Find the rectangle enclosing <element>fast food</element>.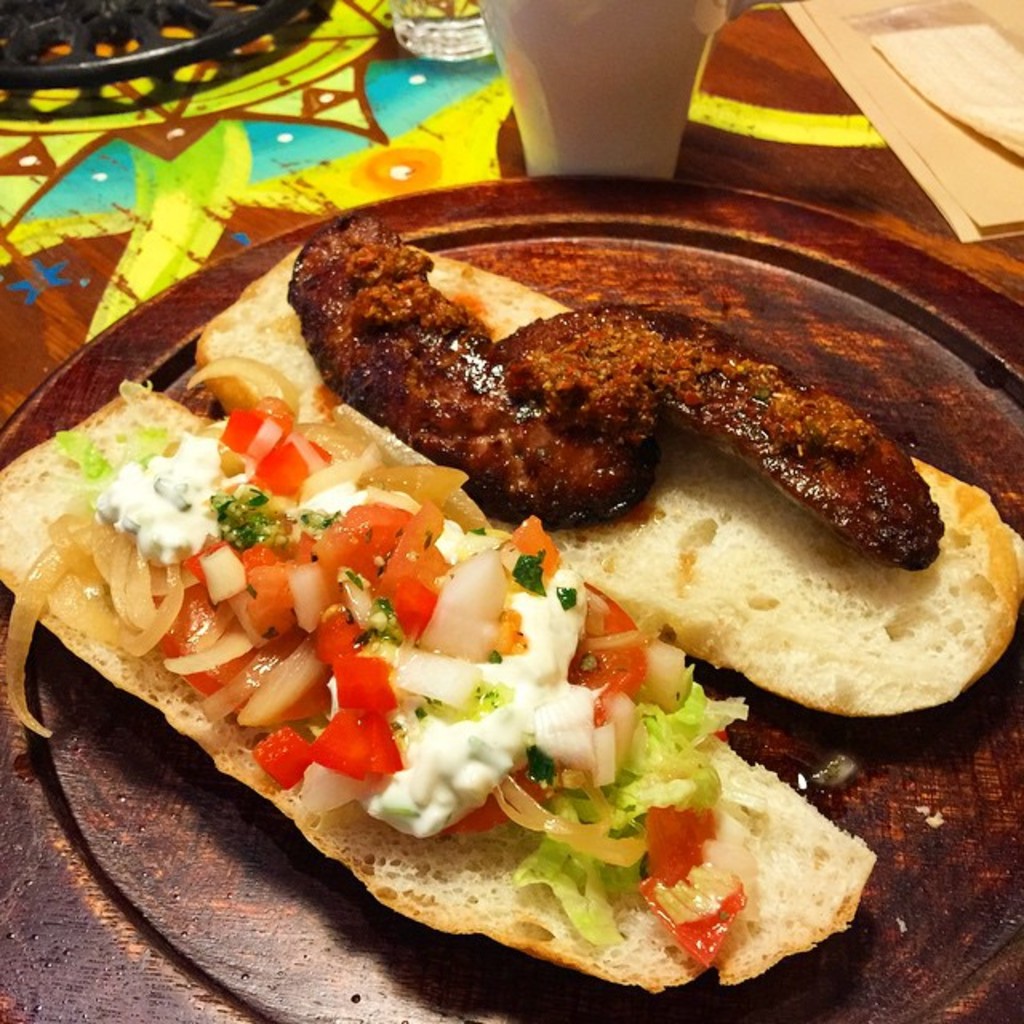
BBox(0, 371, 867, 995).
